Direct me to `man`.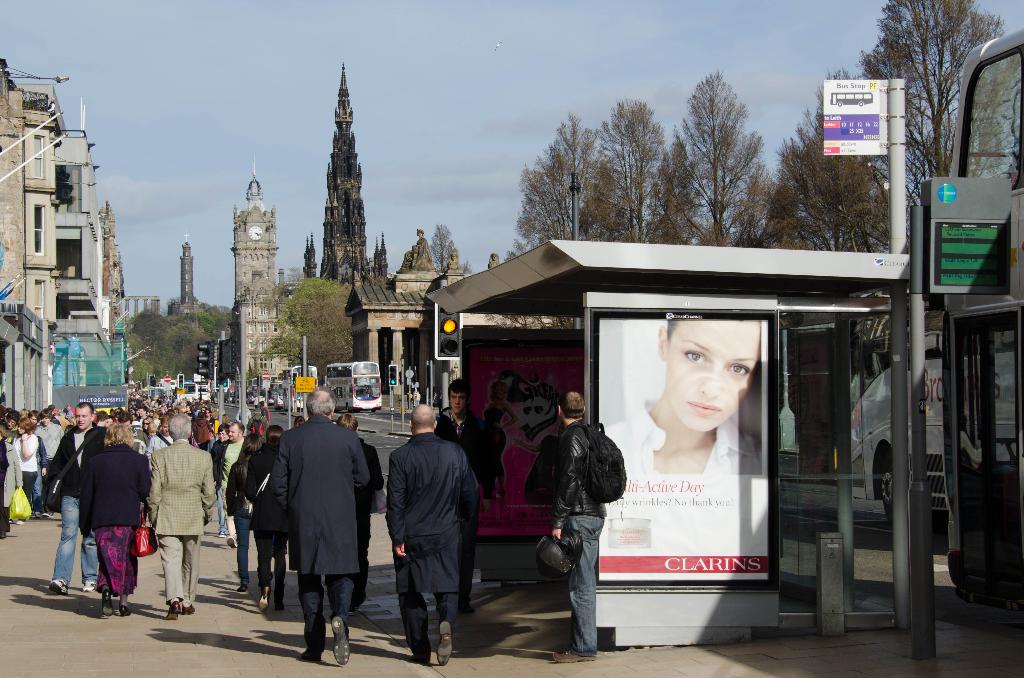
Direction: crop(433, 378, 486, 462).
